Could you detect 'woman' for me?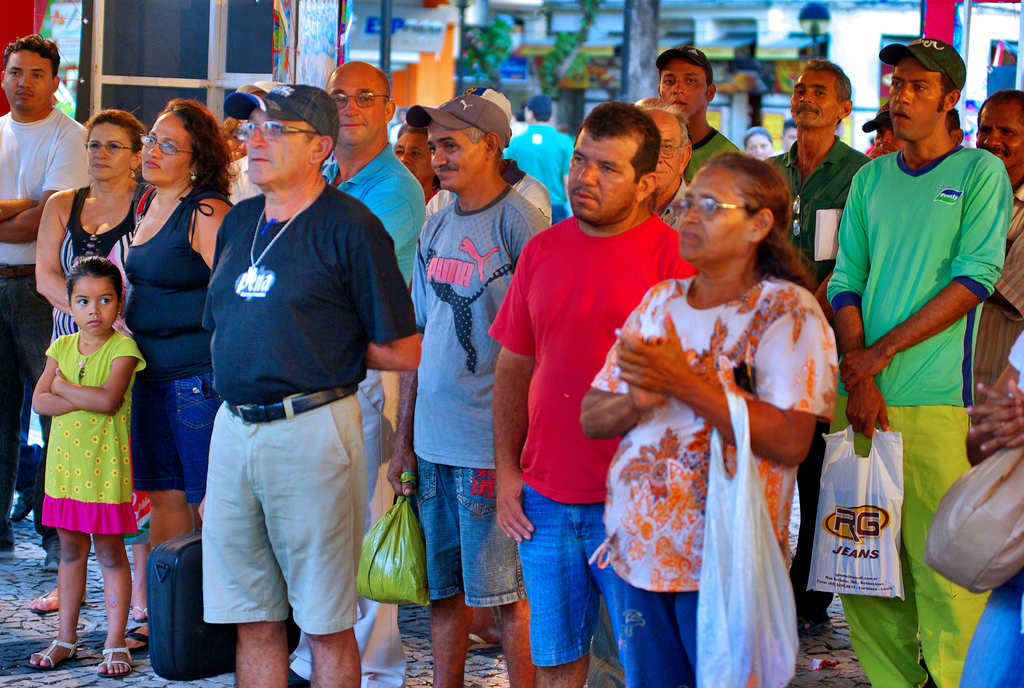
Detection result: region(24, 108, 154, 614).
